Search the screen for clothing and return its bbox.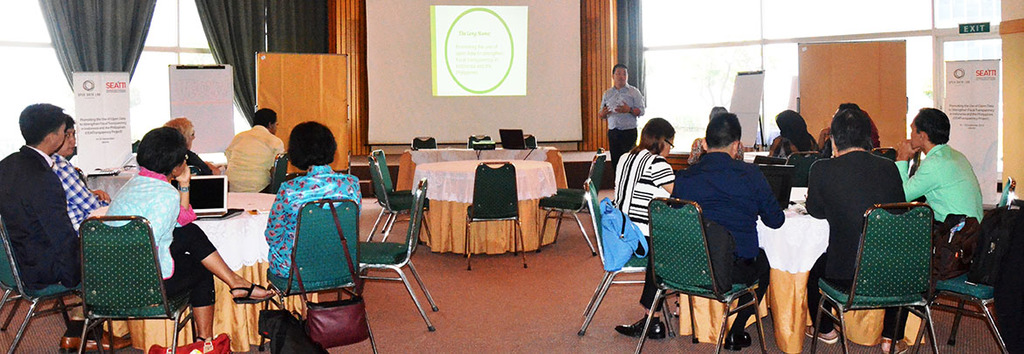
Found: bbox=[110, 171, 213, 287].
